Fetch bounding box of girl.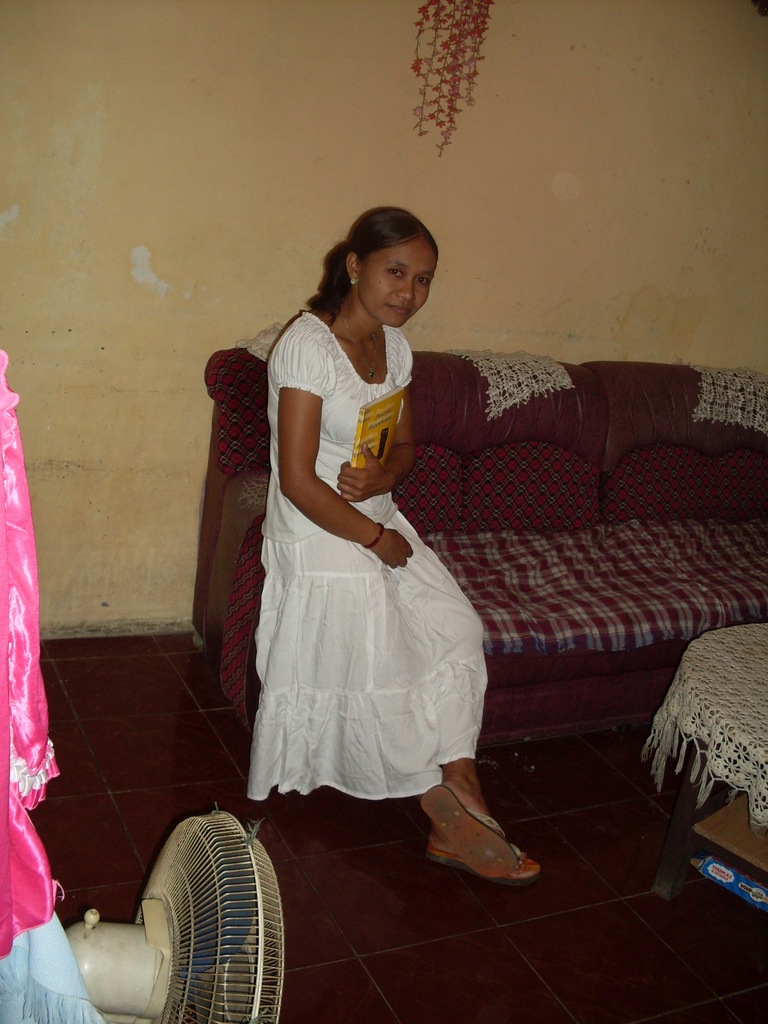
Bbox: box=[244, 204, 537, 881].
